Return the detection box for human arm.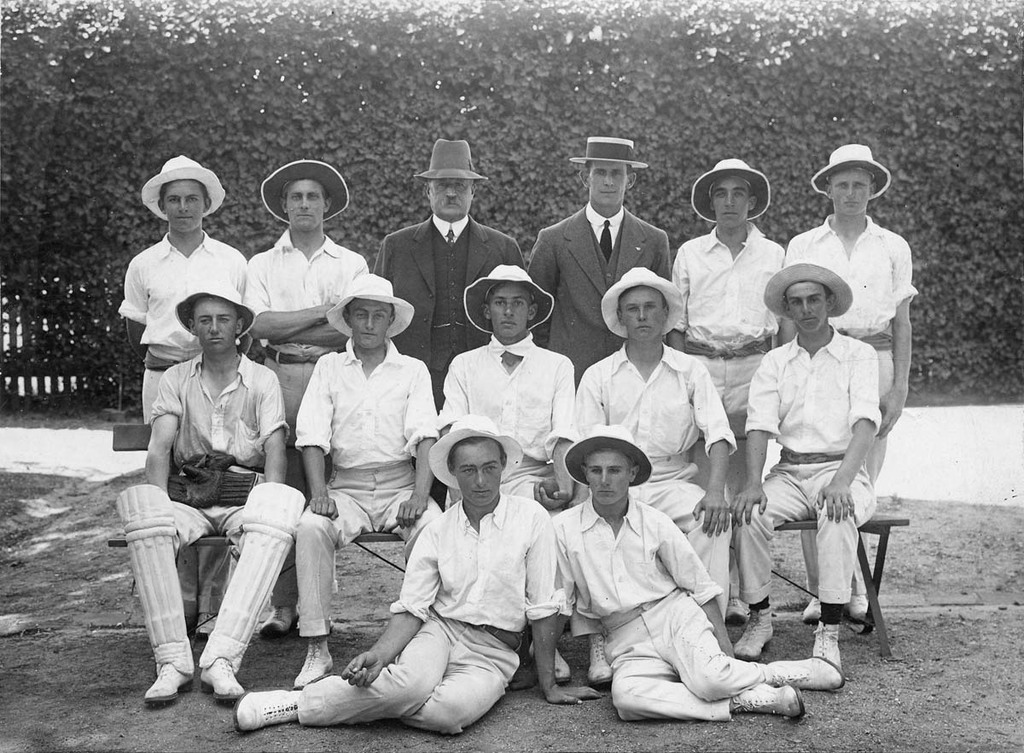
l=434, t=352, r=474, b=432.
